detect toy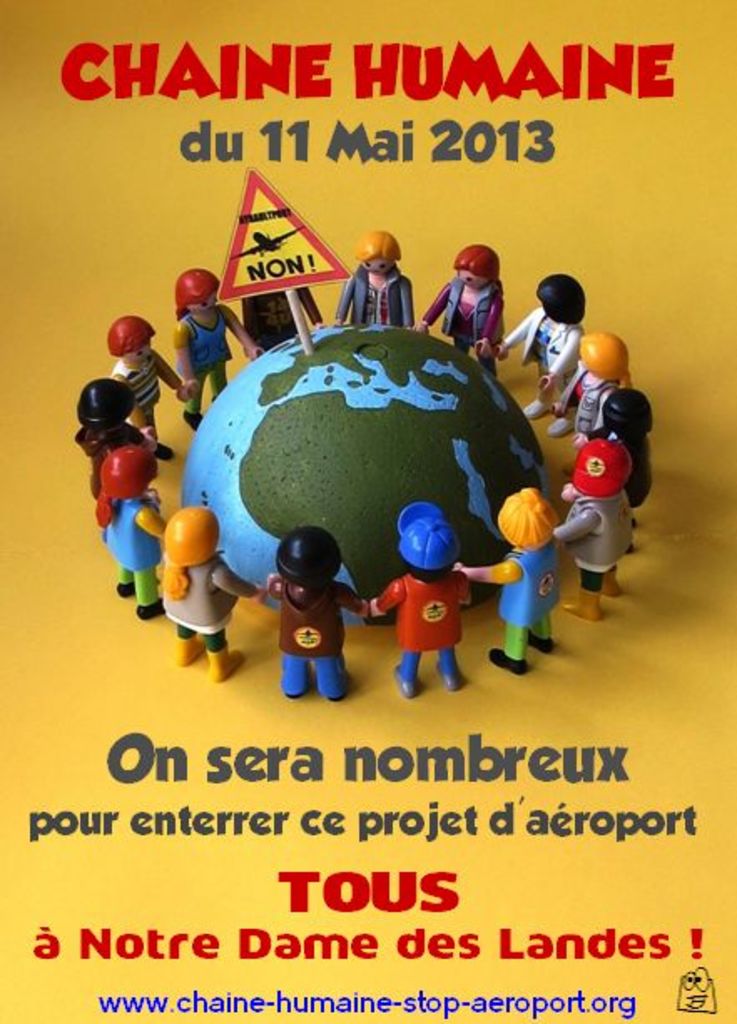
box=[259, 521, 361, 698]
